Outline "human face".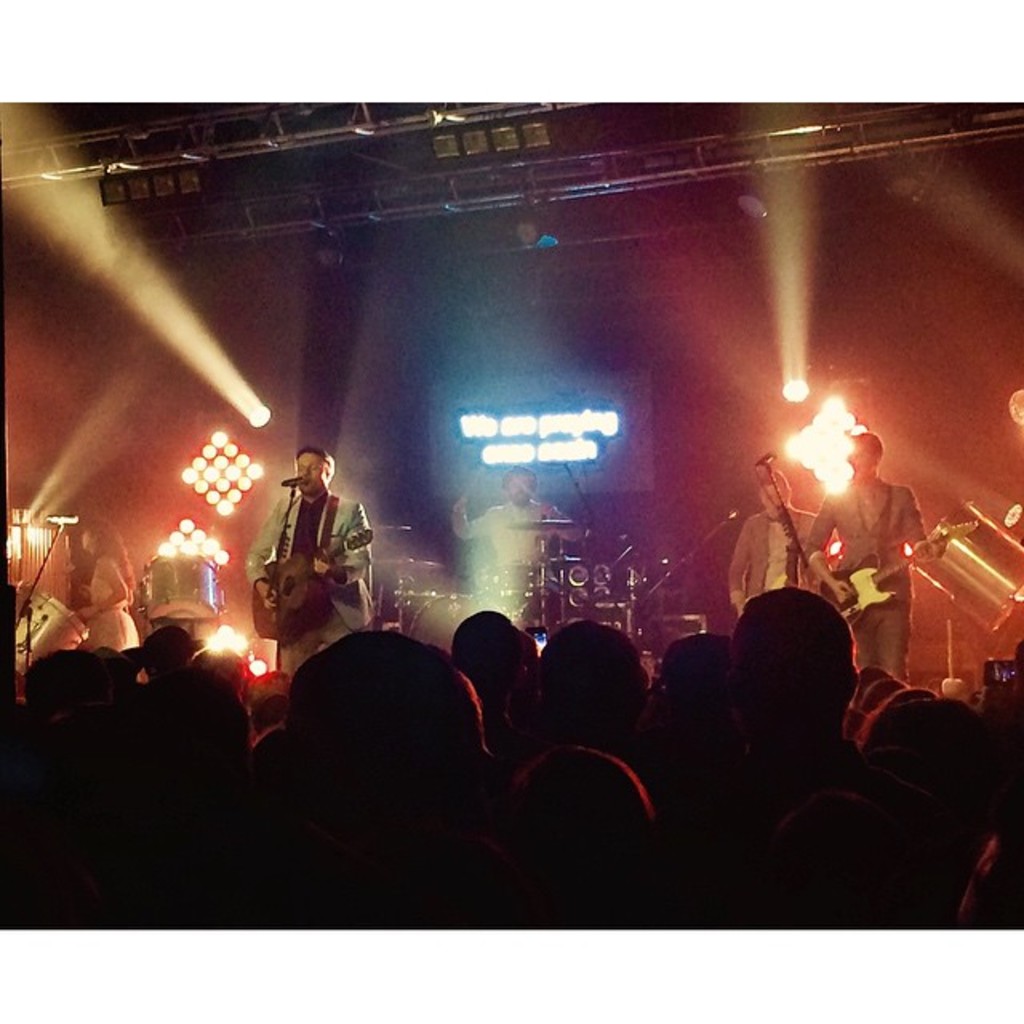
Outline: bbox(80, 528, 99, 554).
